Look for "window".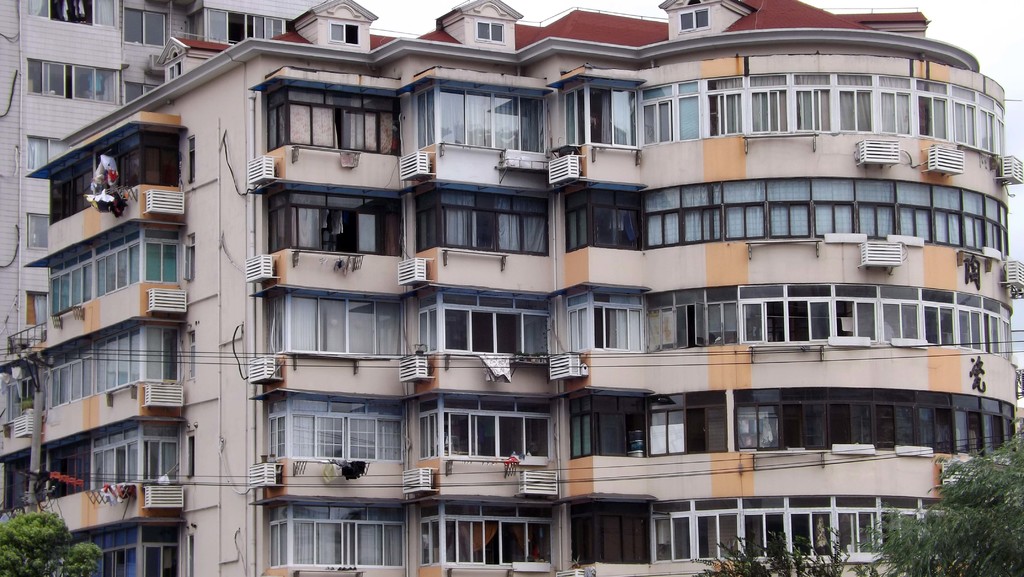
Found: left=561, top=505, right=652, bottom=564.
